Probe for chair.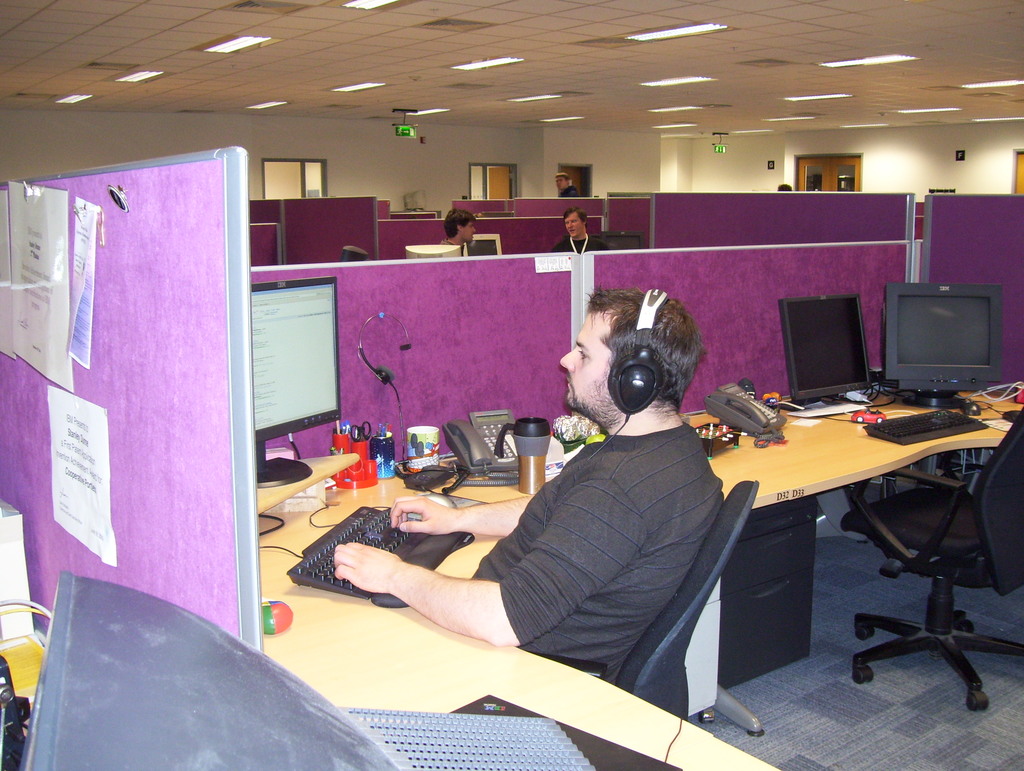
Probe result: 562/474/753/727.
